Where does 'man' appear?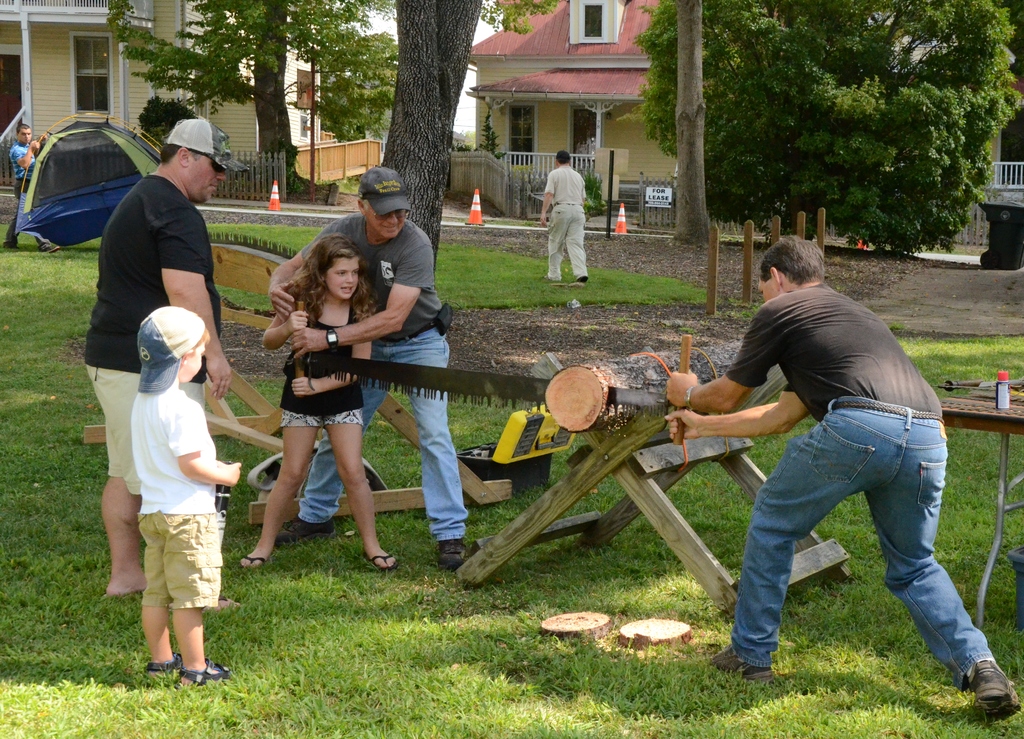
Appears at <bbox>539, 149, 588, 282</bbox>.
